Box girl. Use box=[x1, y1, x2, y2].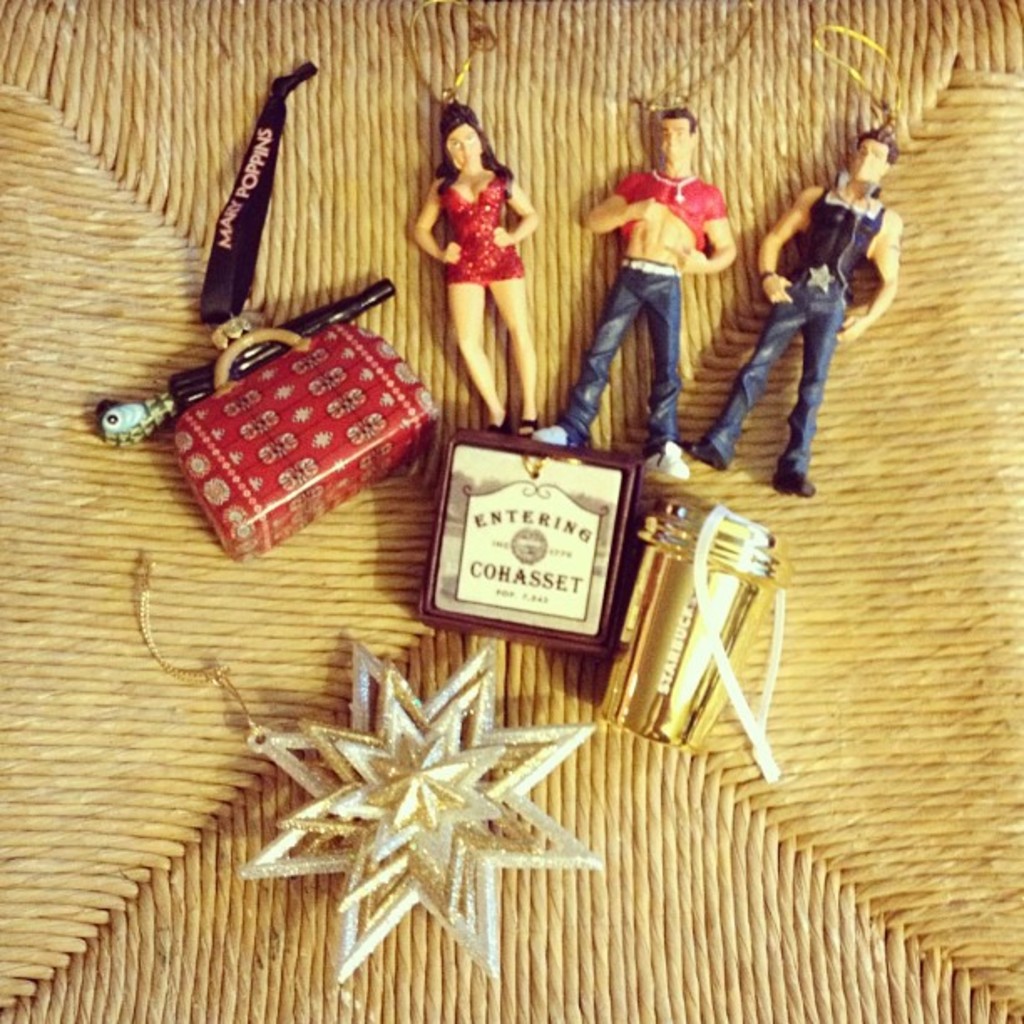
box=[410, 85, 540, 437].
